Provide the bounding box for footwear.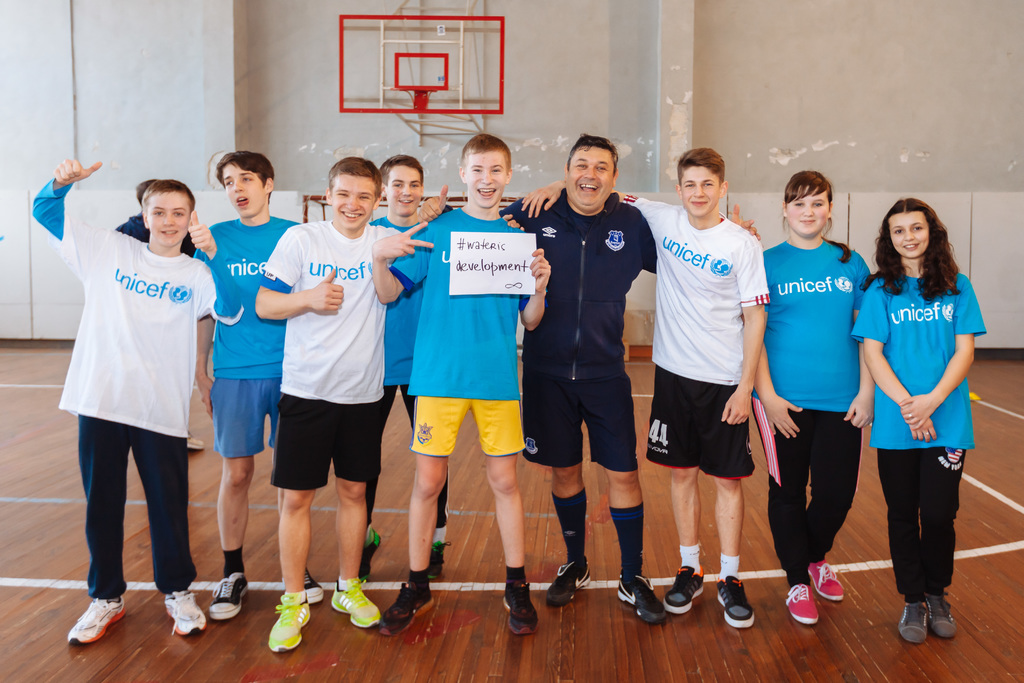
bbox=[930, 589, 955, 638].
